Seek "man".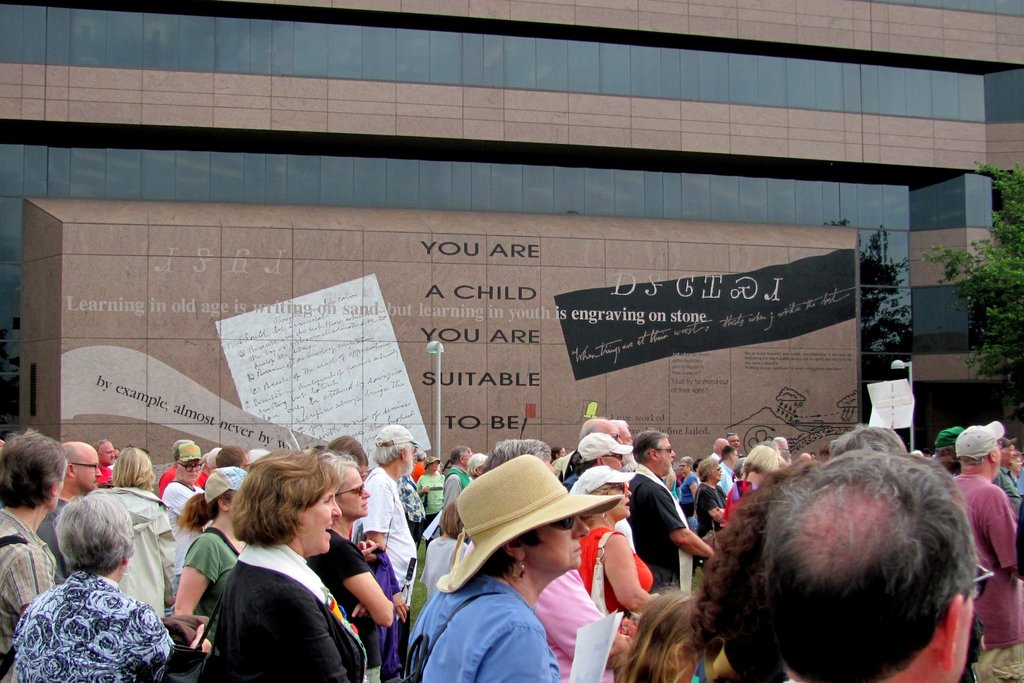
<box>161,441,216,600</box>.
